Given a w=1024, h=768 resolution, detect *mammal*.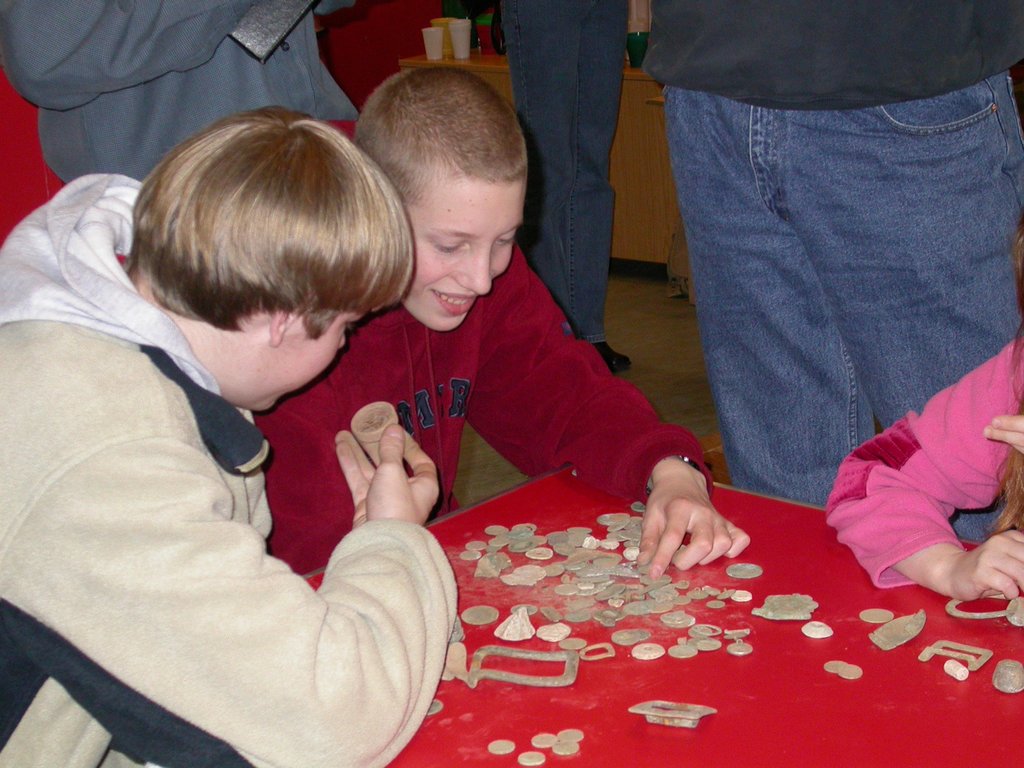
pyautogui.locateOnScreen(0, 109, 527, 767).
